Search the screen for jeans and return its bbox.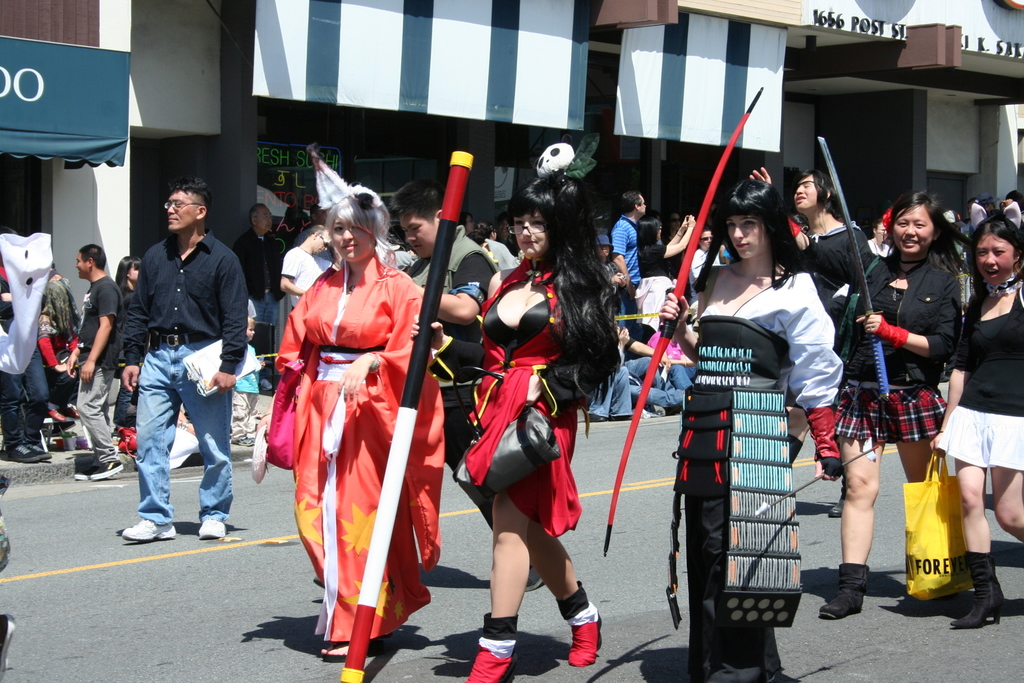
Found: crop(669, 362, 692, 391).
